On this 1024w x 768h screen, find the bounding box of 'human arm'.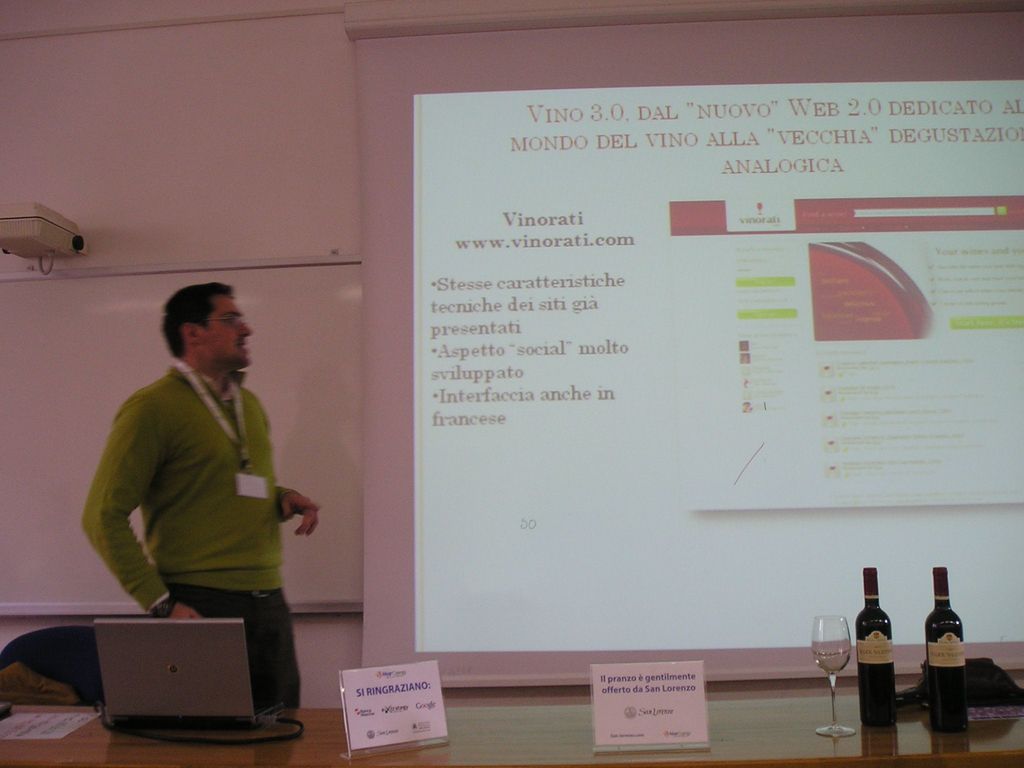
Bounding box: 86, 397, 209, 637.
